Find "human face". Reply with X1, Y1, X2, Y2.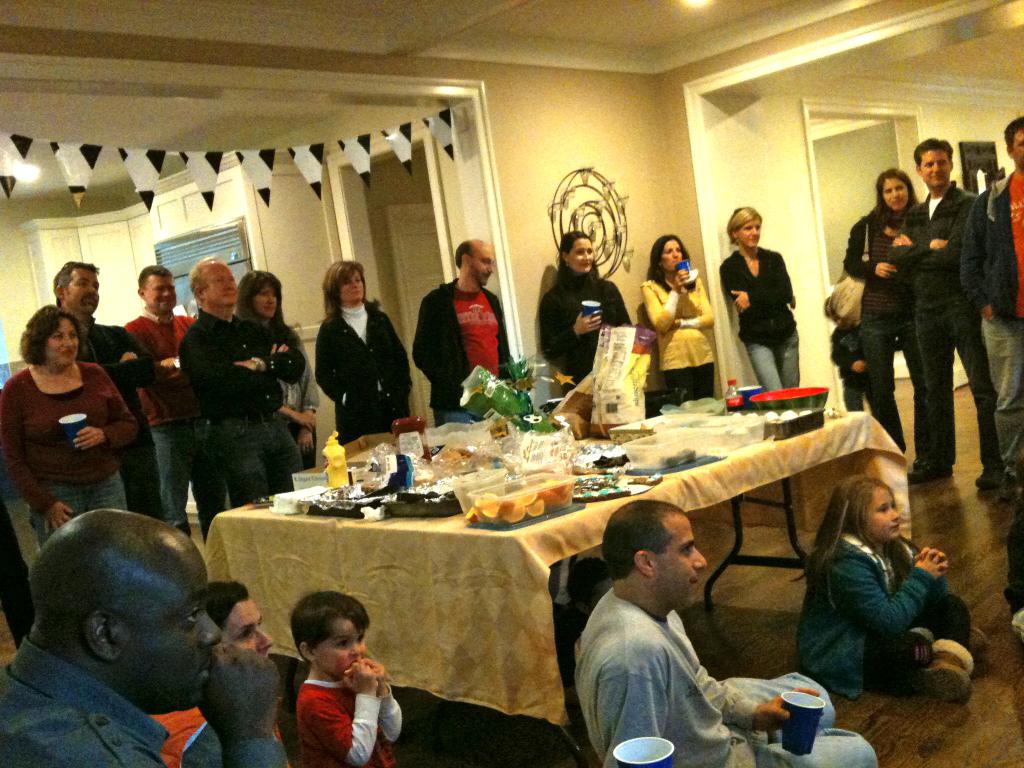
918, 144, 948, 190.
